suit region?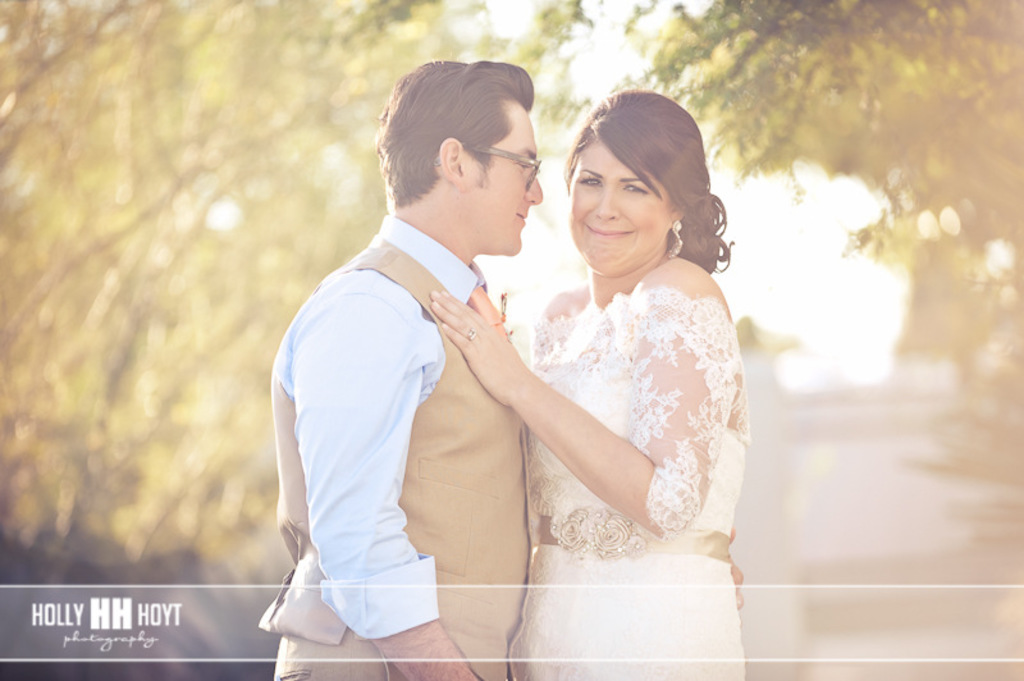
bbox(253, 219, 539, 680)
